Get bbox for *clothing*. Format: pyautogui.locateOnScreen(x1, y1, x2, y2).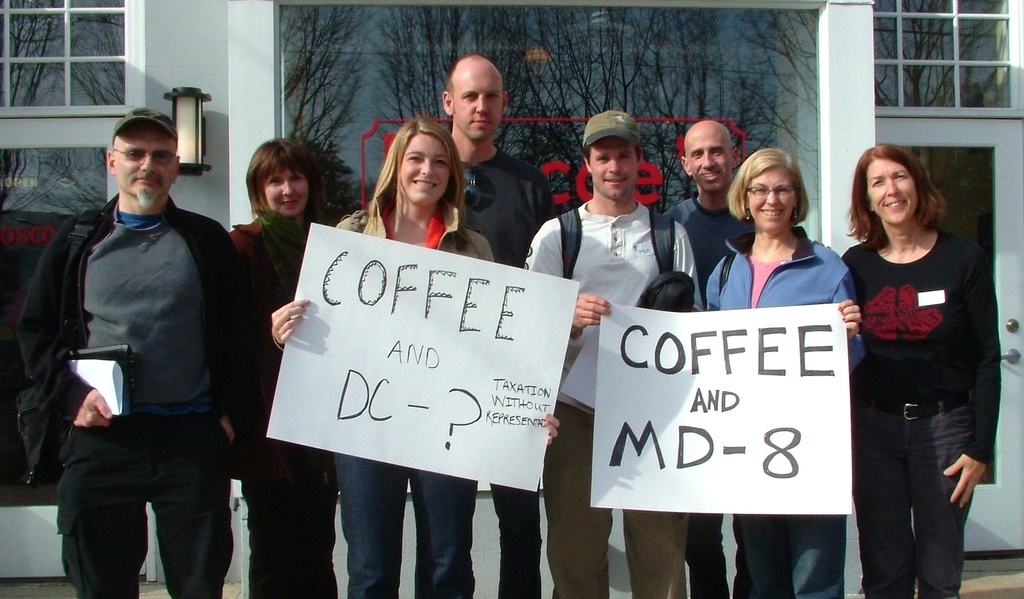
pyautogui.locateOnScreen(22, 132, 250, 598).
